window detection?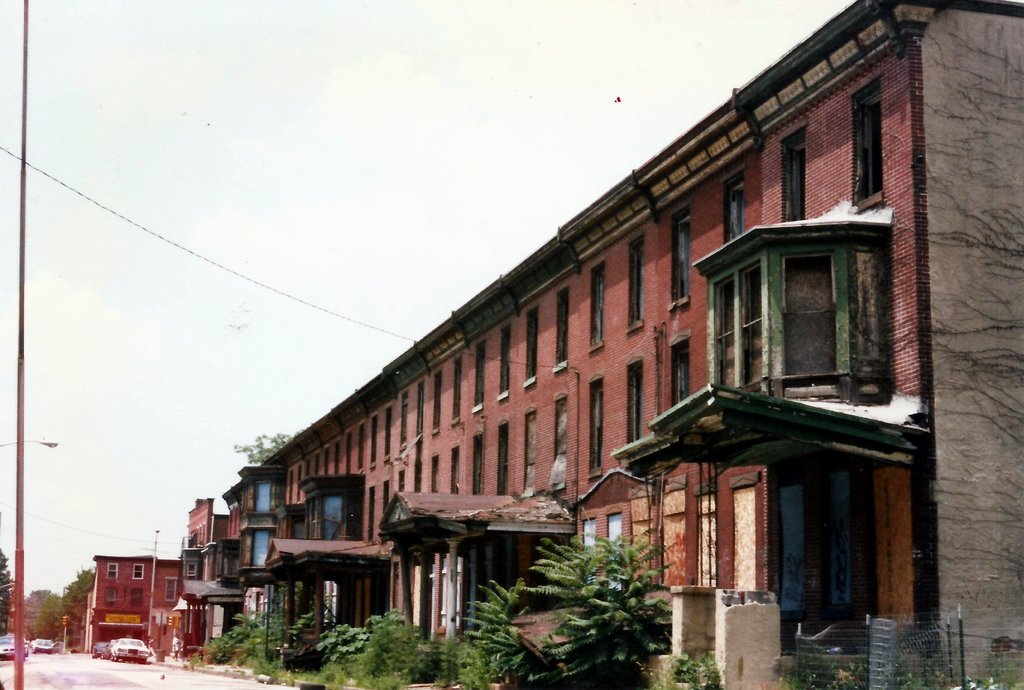
rect(380, 402, 394, 466)
